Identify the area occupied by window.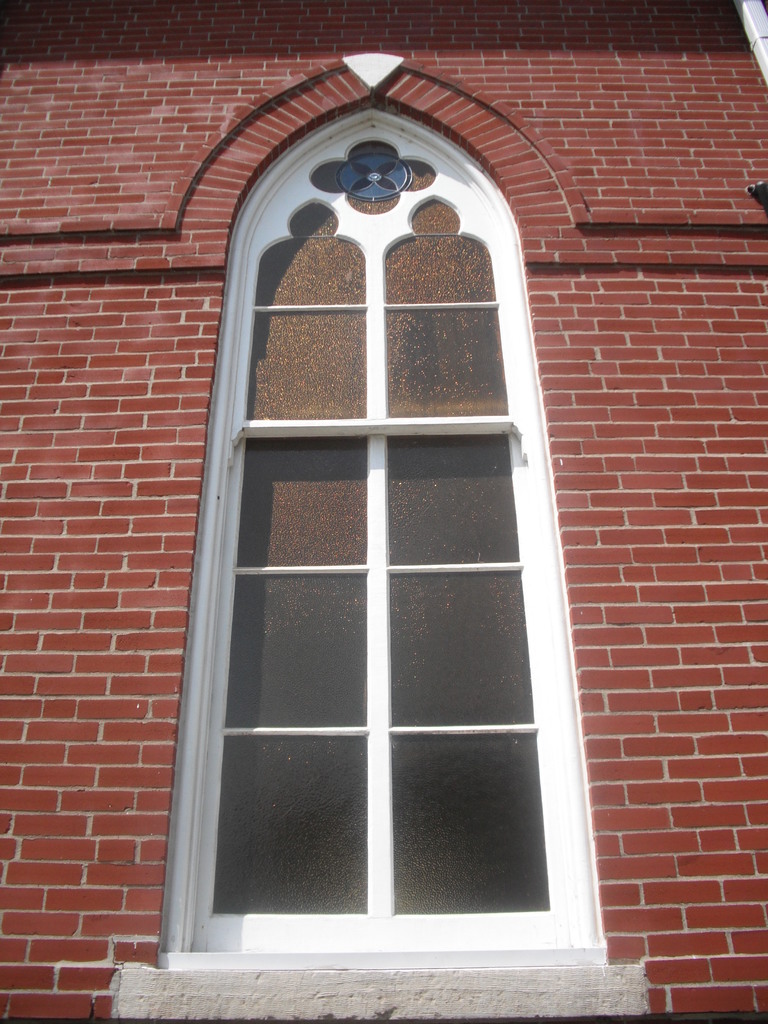
Area: locate(171, 105, 605, 960).
